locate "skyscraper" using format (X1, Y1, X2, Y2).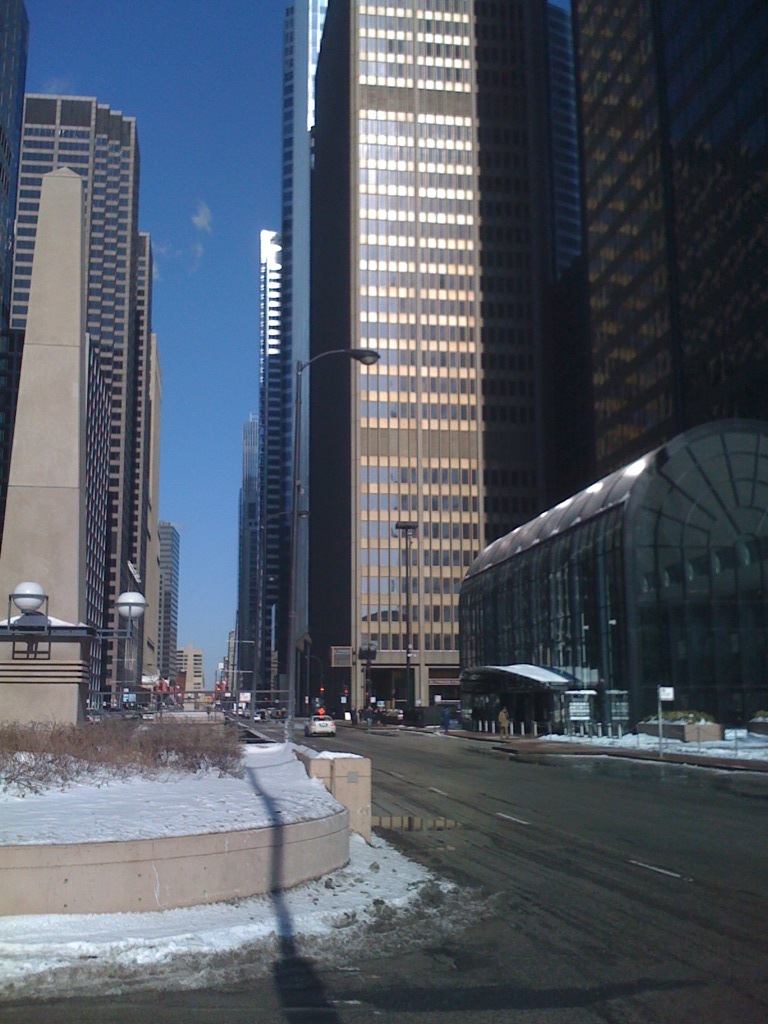
(256, 0, 586, 707).
